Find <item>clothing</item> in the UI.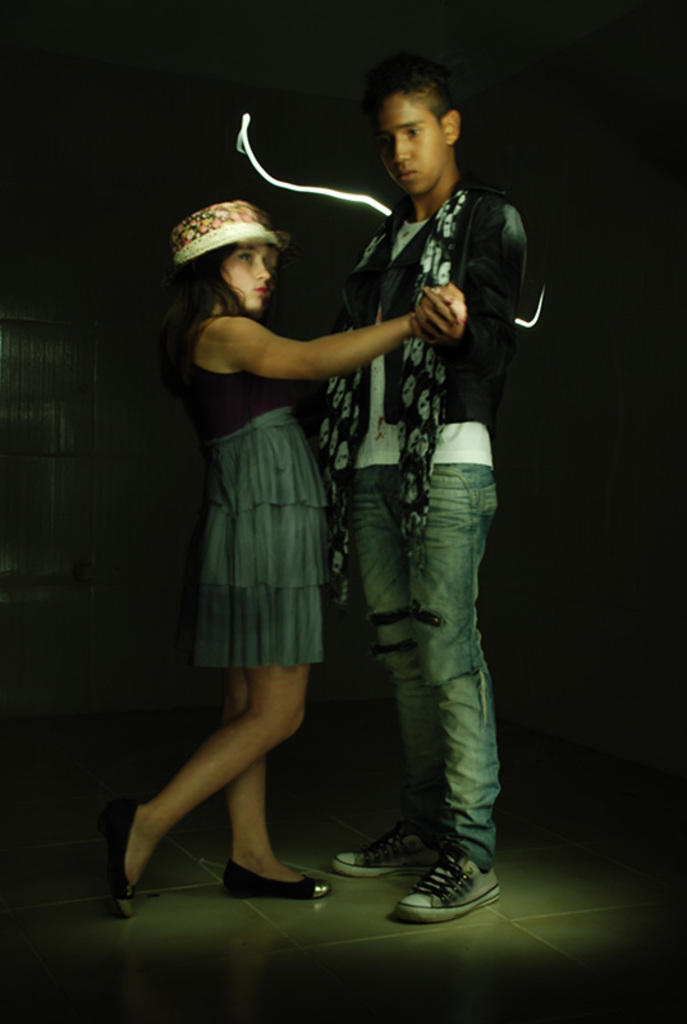
UI element at (179,311,326,673).
